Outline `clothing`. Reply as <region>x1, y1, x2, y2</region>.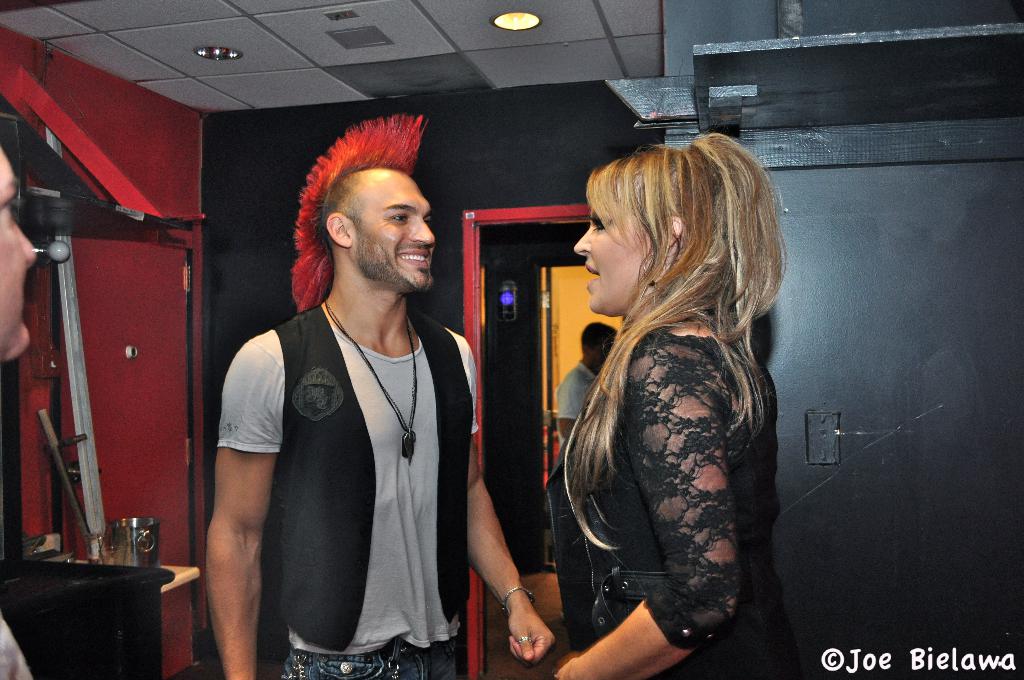
<region>543, 327, 800, 679</region>.
